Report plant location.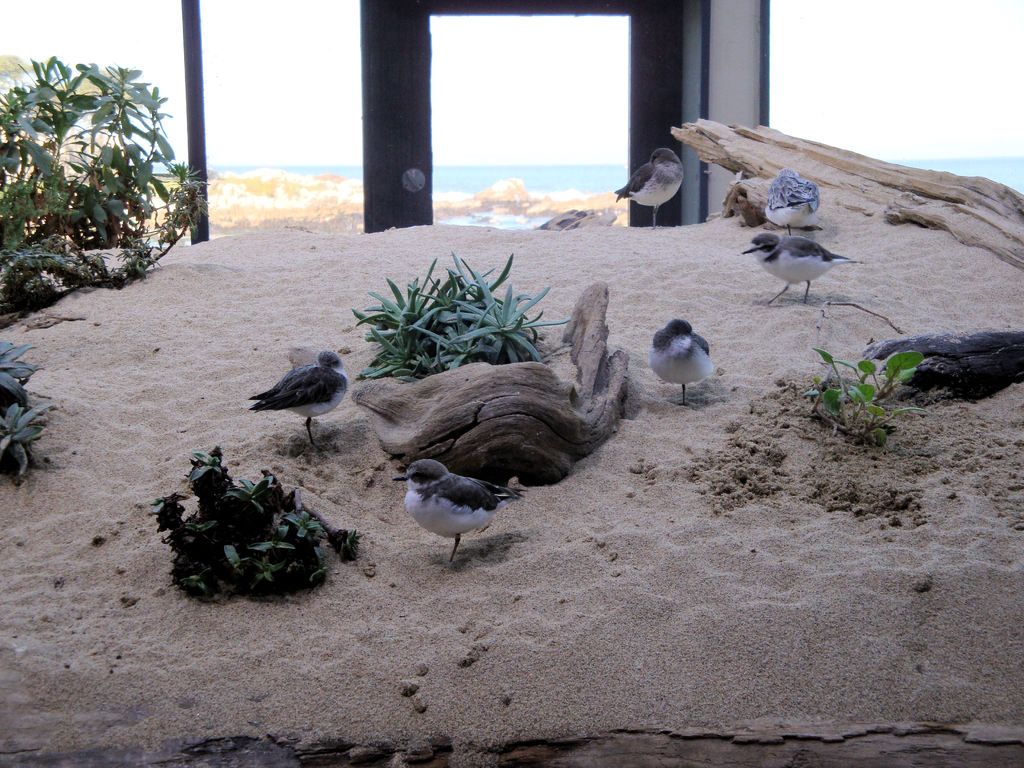
Report: 0, 327, 42, 481.
